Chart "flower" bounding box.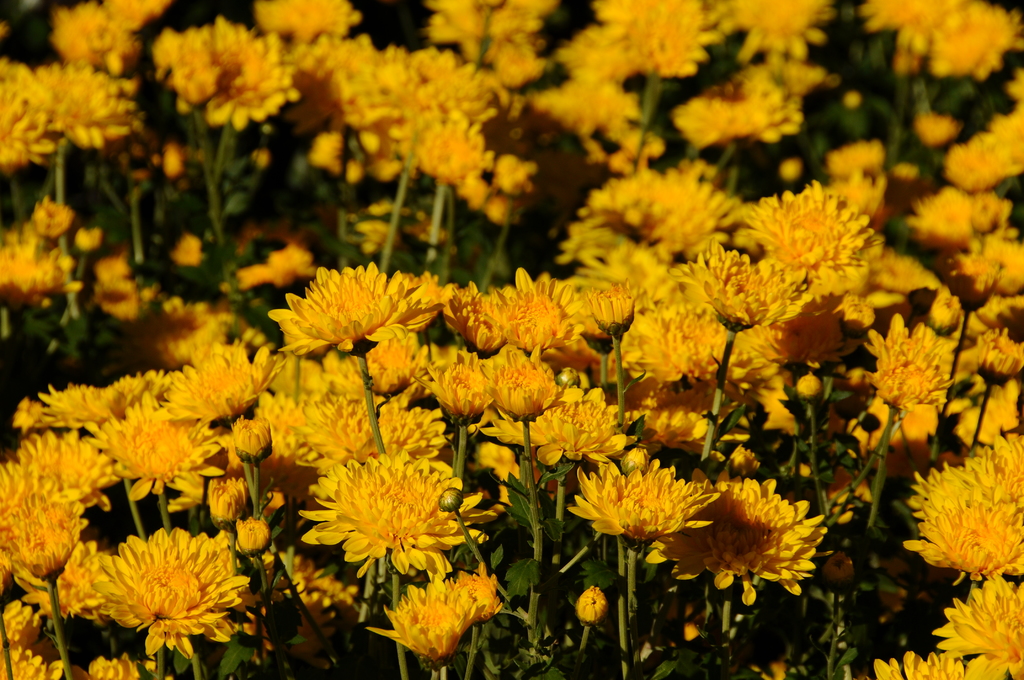
Charted: [x1=568, y1=464, x2=716, y2=550].
